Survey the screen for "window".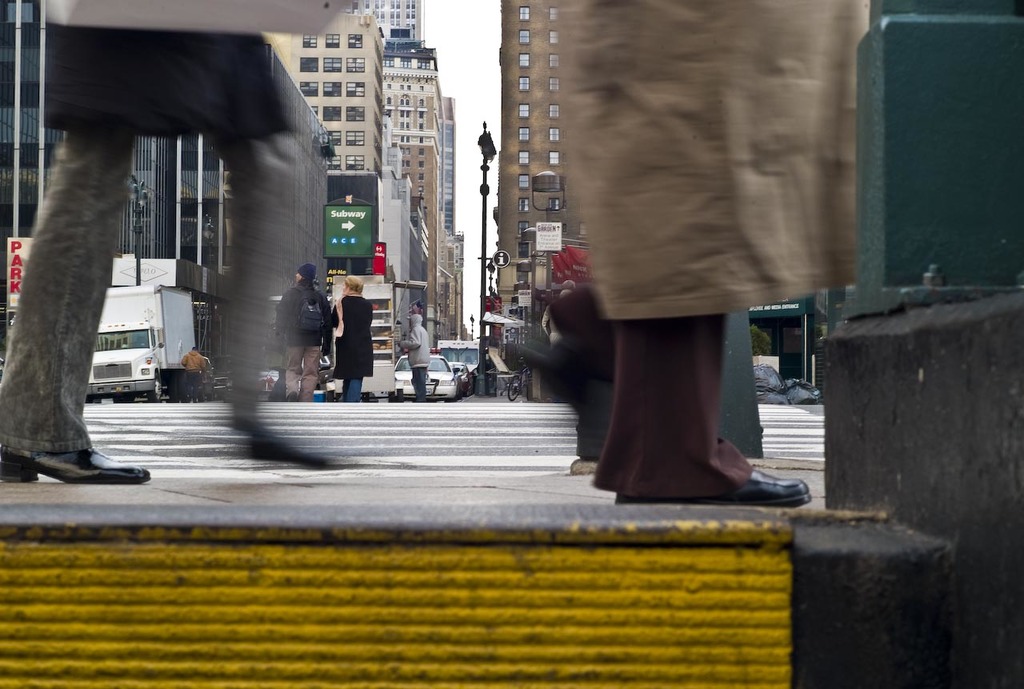
Survey found: detection(518, 153, 530, 164).
